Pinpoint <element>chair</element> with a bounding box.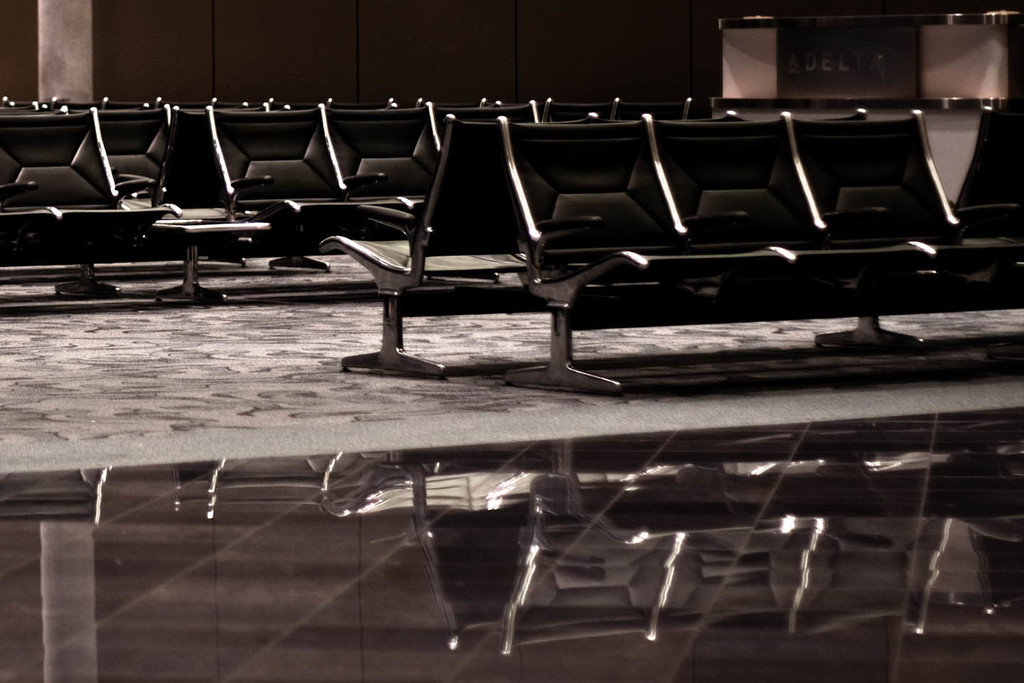
(319,112,601,378).
